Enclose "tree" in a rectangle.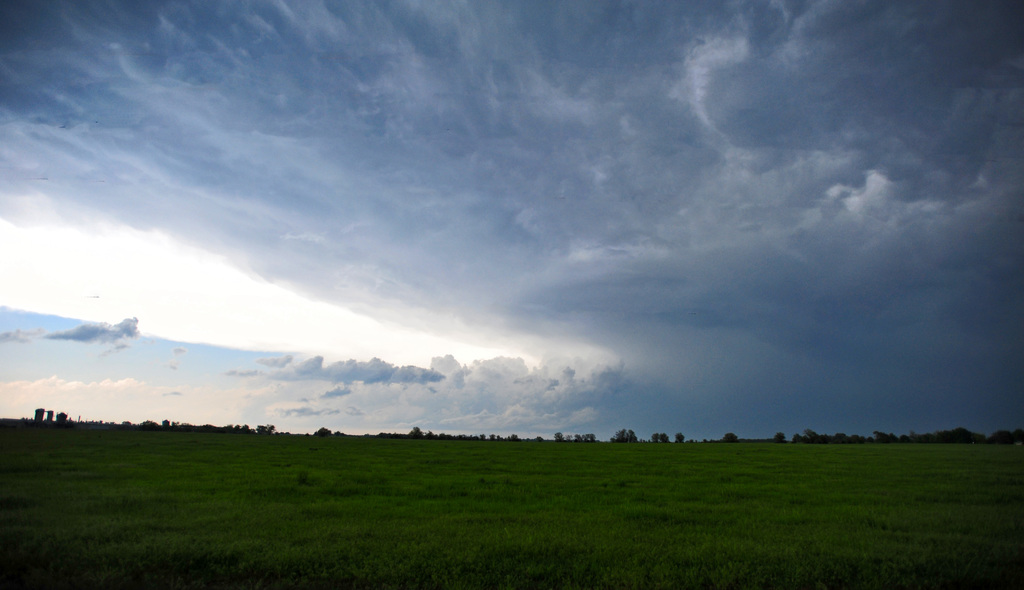
bbox=[774, 433, 787, 442].
